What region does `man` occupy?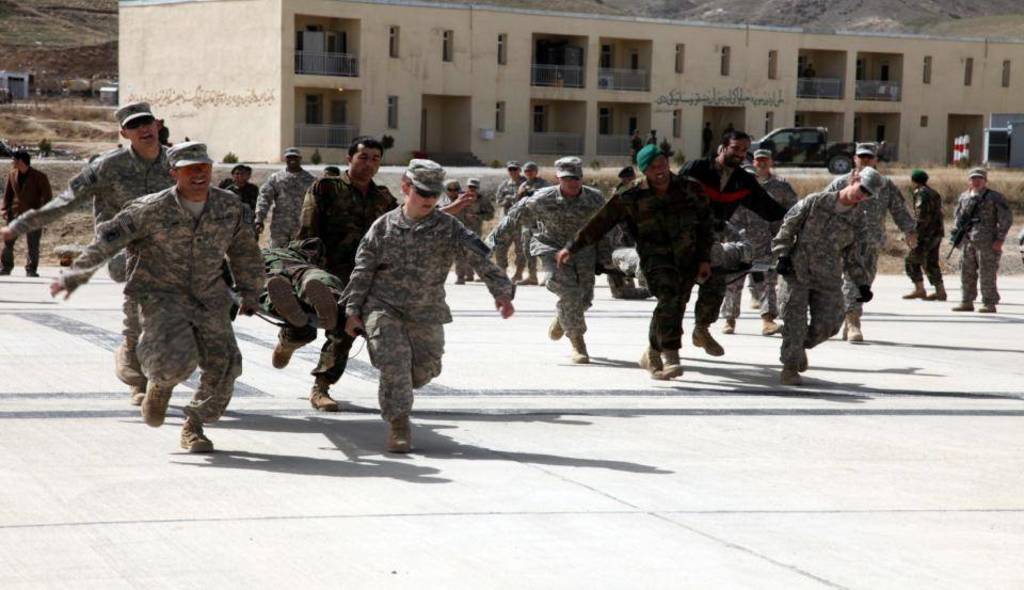
<box>0,146,42,277</box>.
